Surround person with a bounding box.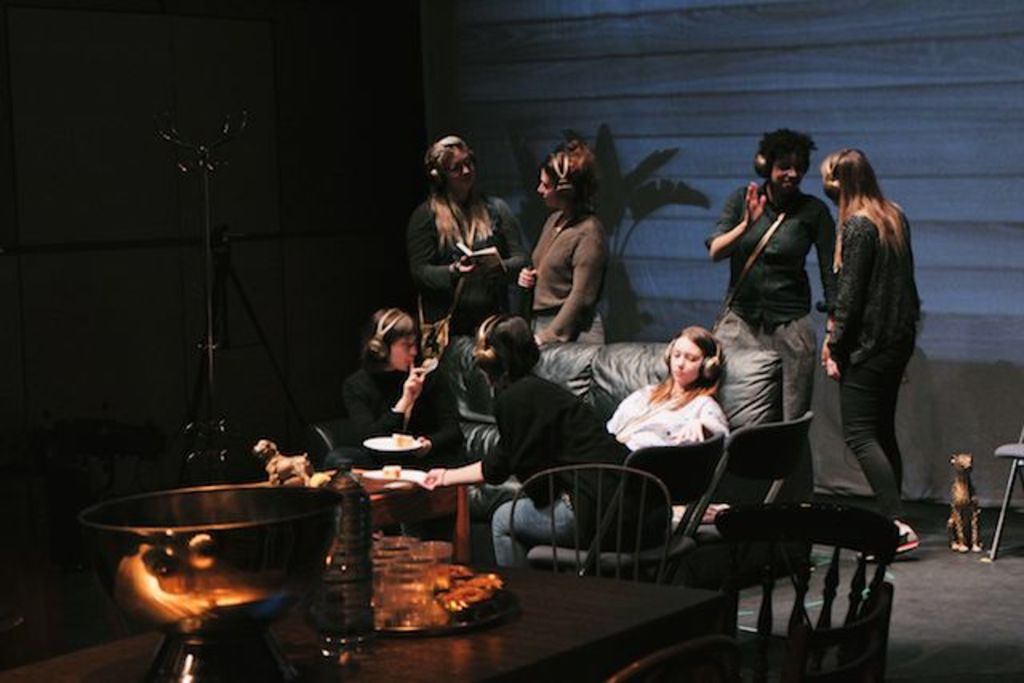
{"x1": 506, "y1": 142, "x2": 618, "y2": 349}.
